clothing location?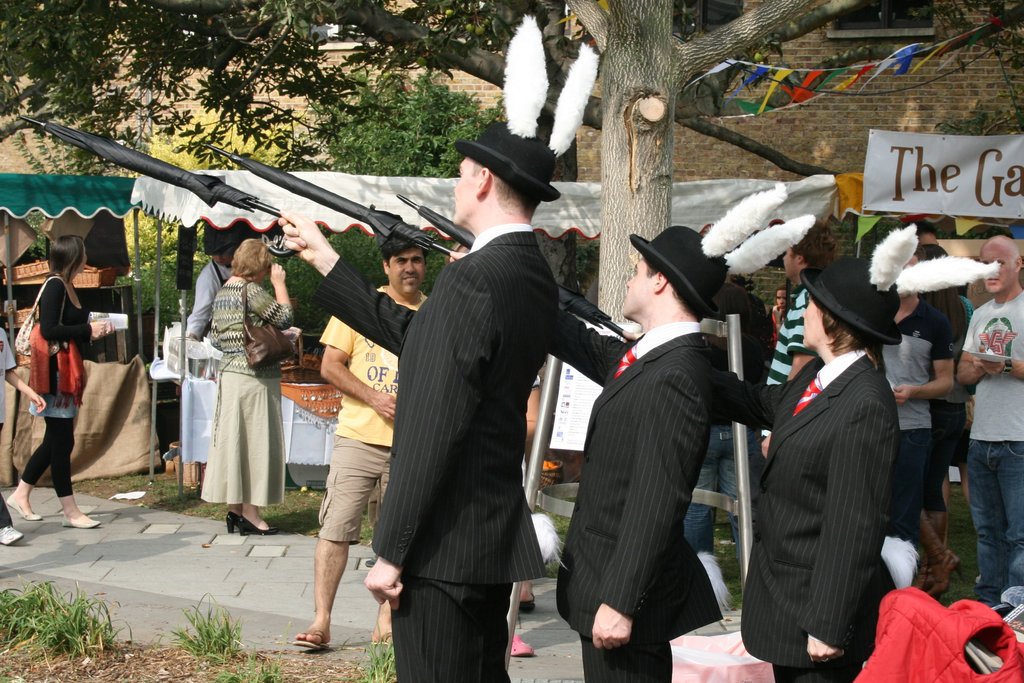
{"left": 199, "top": 275, "right": 293, "bottom": 507}
